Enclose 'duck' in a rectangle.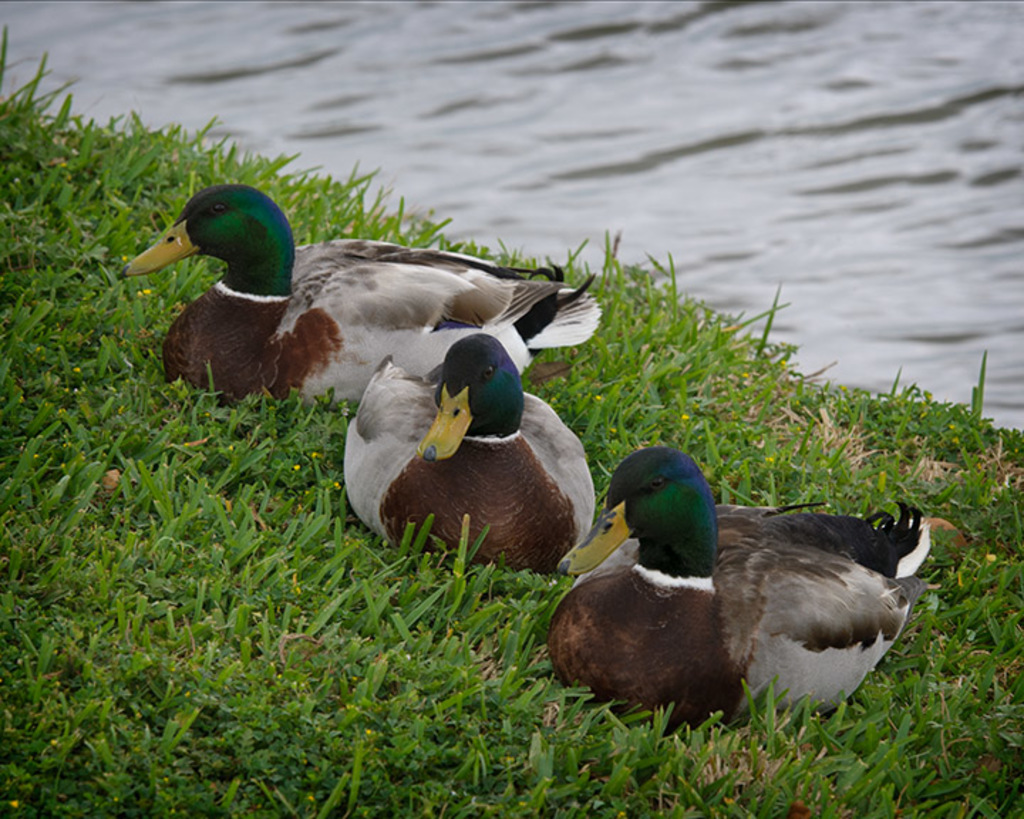
[114,175,594,432].
